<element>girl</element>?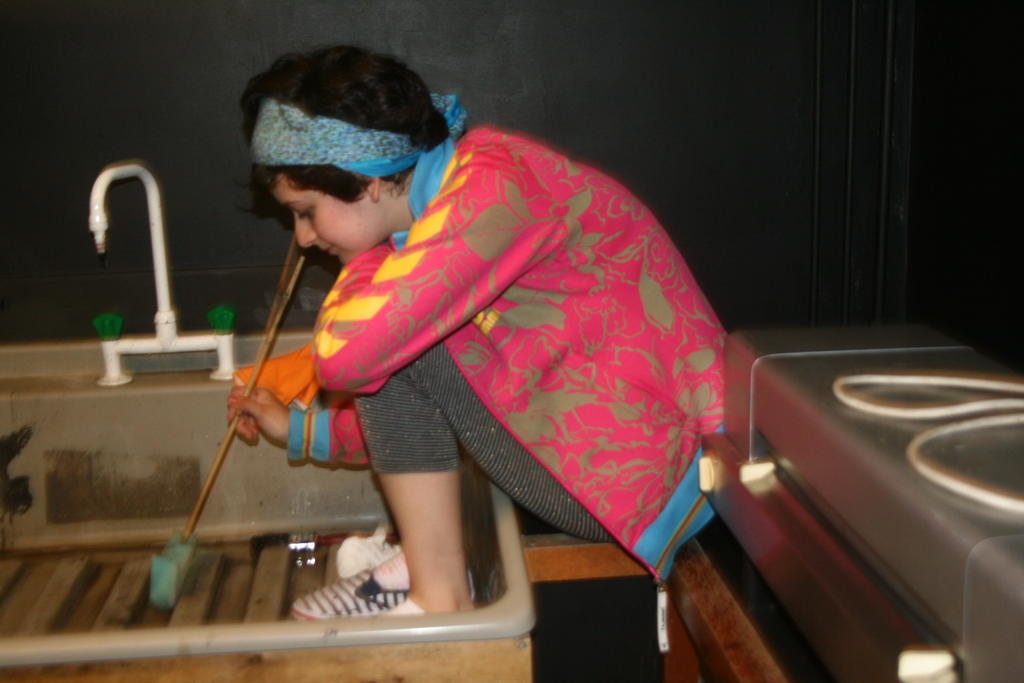
<box>225,42,732,622</box>
